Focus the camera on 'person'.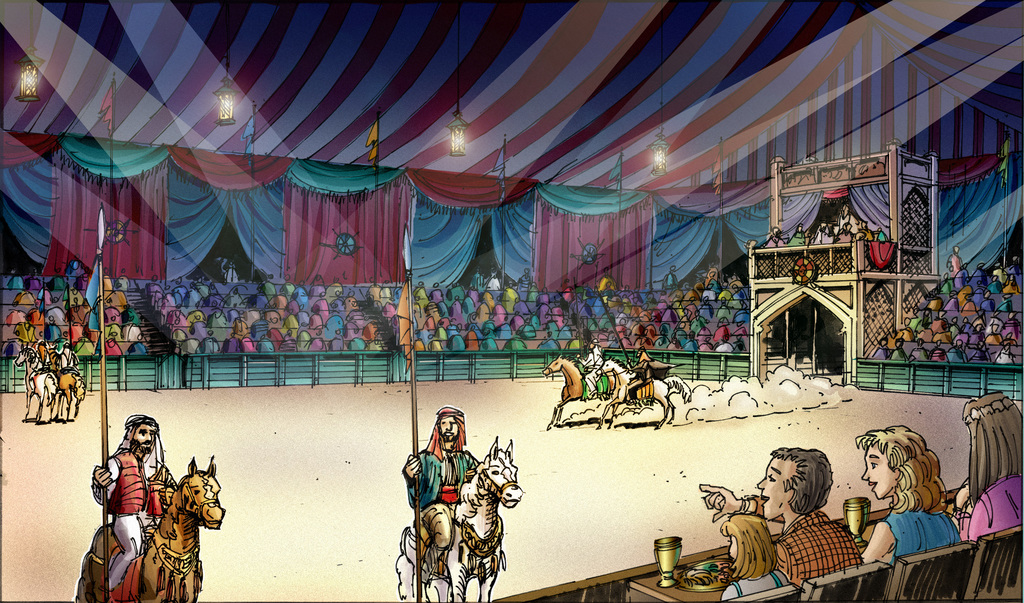
Focus region: crop(402, 407, 483, 582).
